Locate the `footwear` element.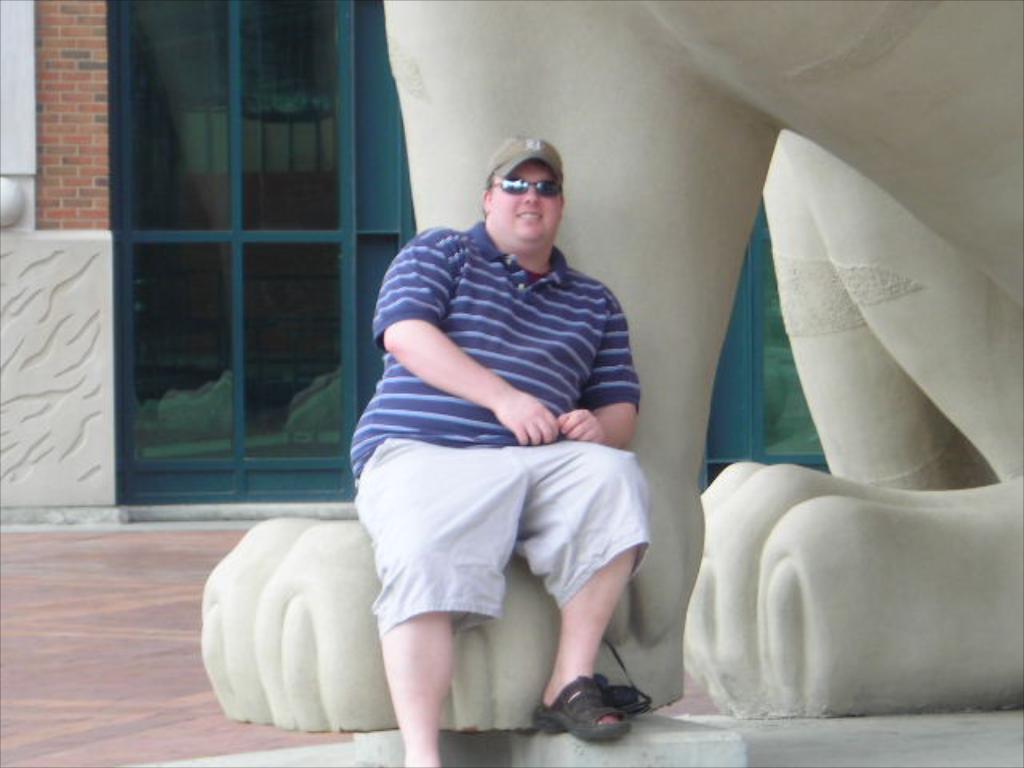
Element bbox: box(538, 670, 630, 739).
